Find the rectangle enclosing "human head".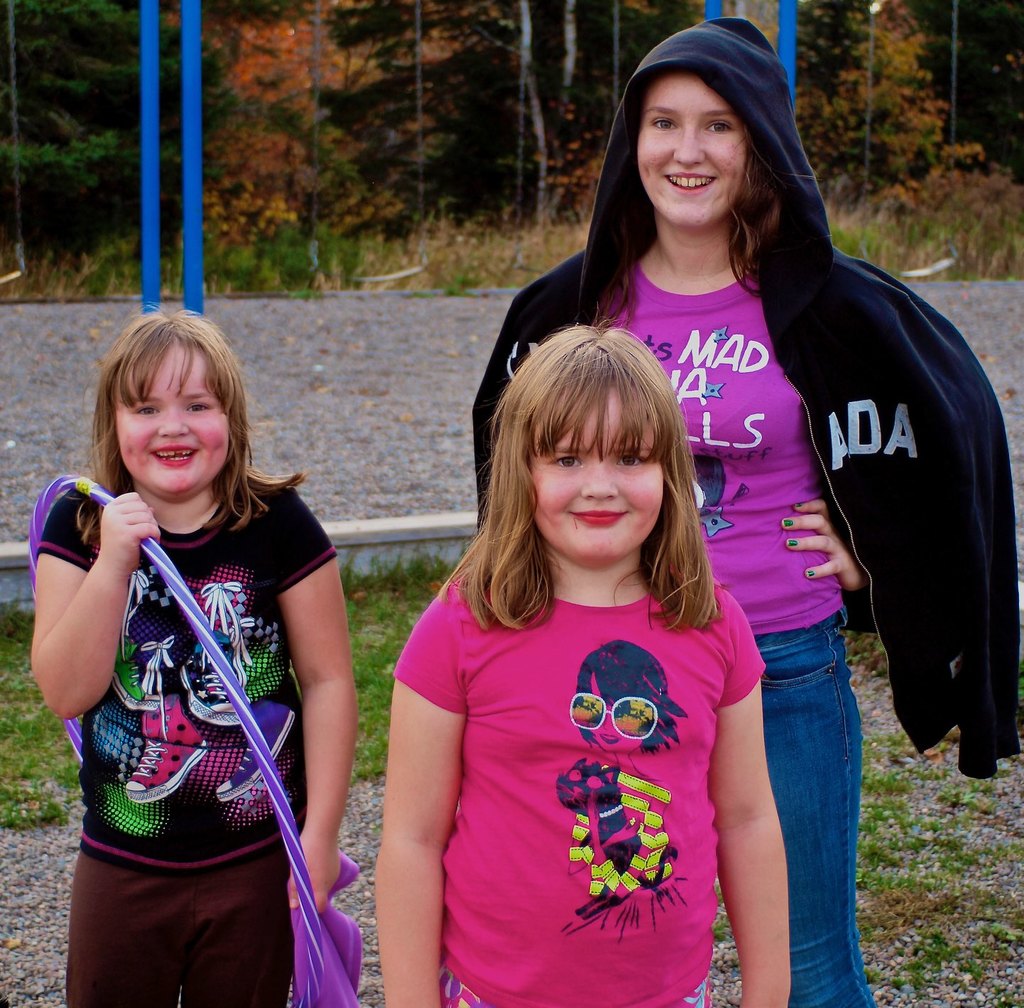
[x1=484, y1=317, x2=702, y2=560].
